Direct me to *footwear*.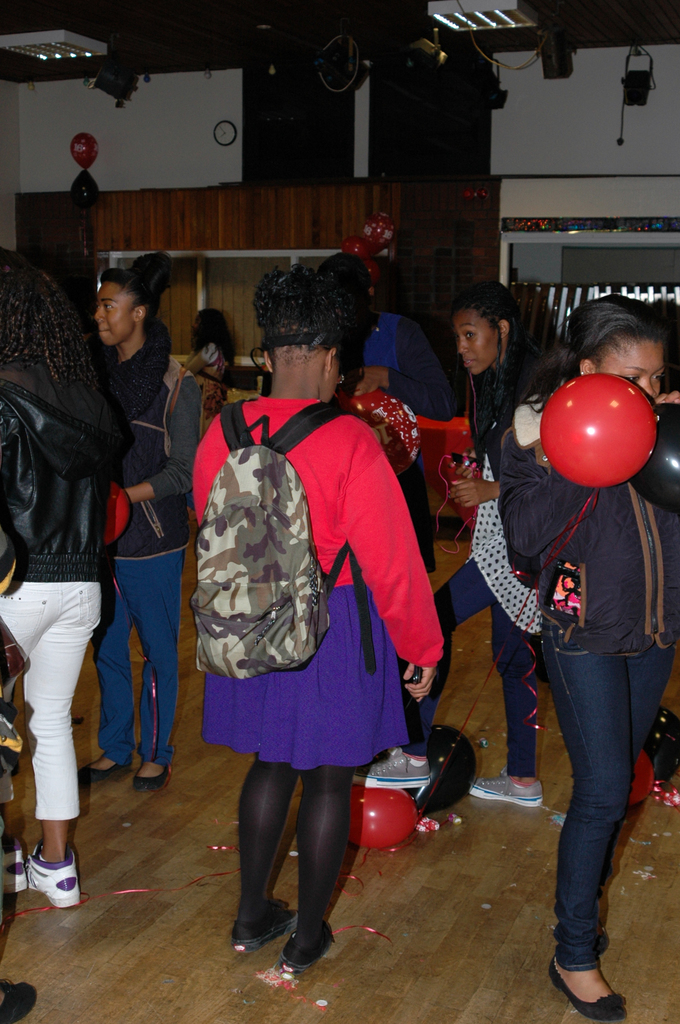
Direction: x1=352 y1=744 x2=434 y2=792.
